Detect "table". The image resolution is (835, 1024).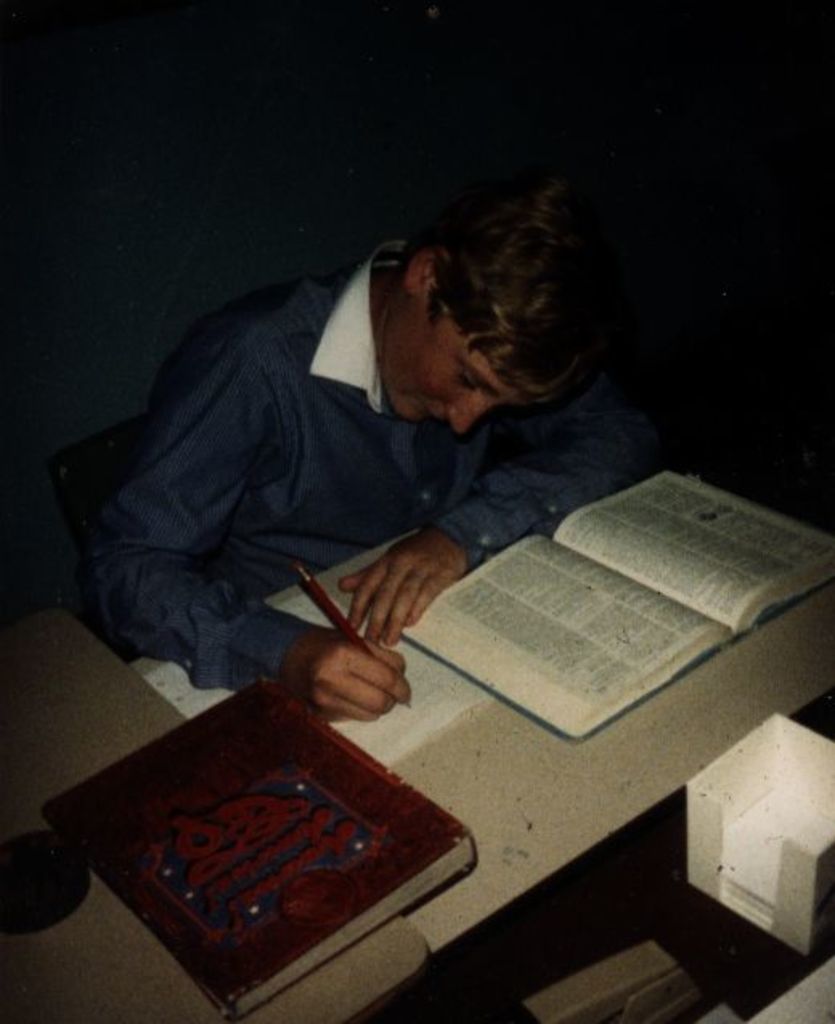
0, 584, 833, 1022.
